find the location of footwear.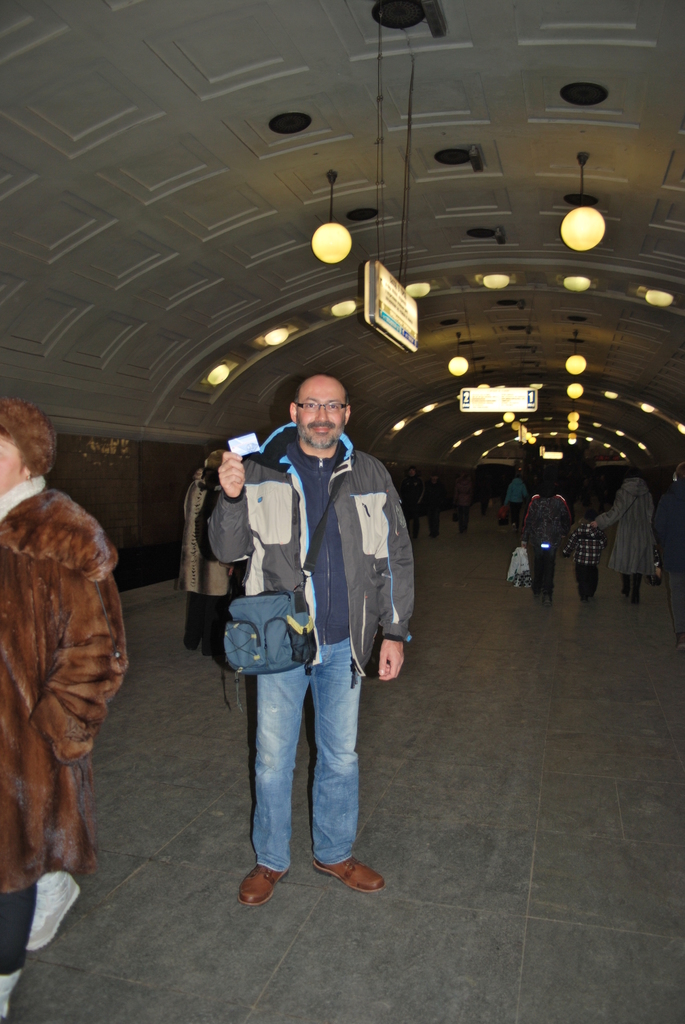
Location: l=542, t=595, r=549, b=602.
